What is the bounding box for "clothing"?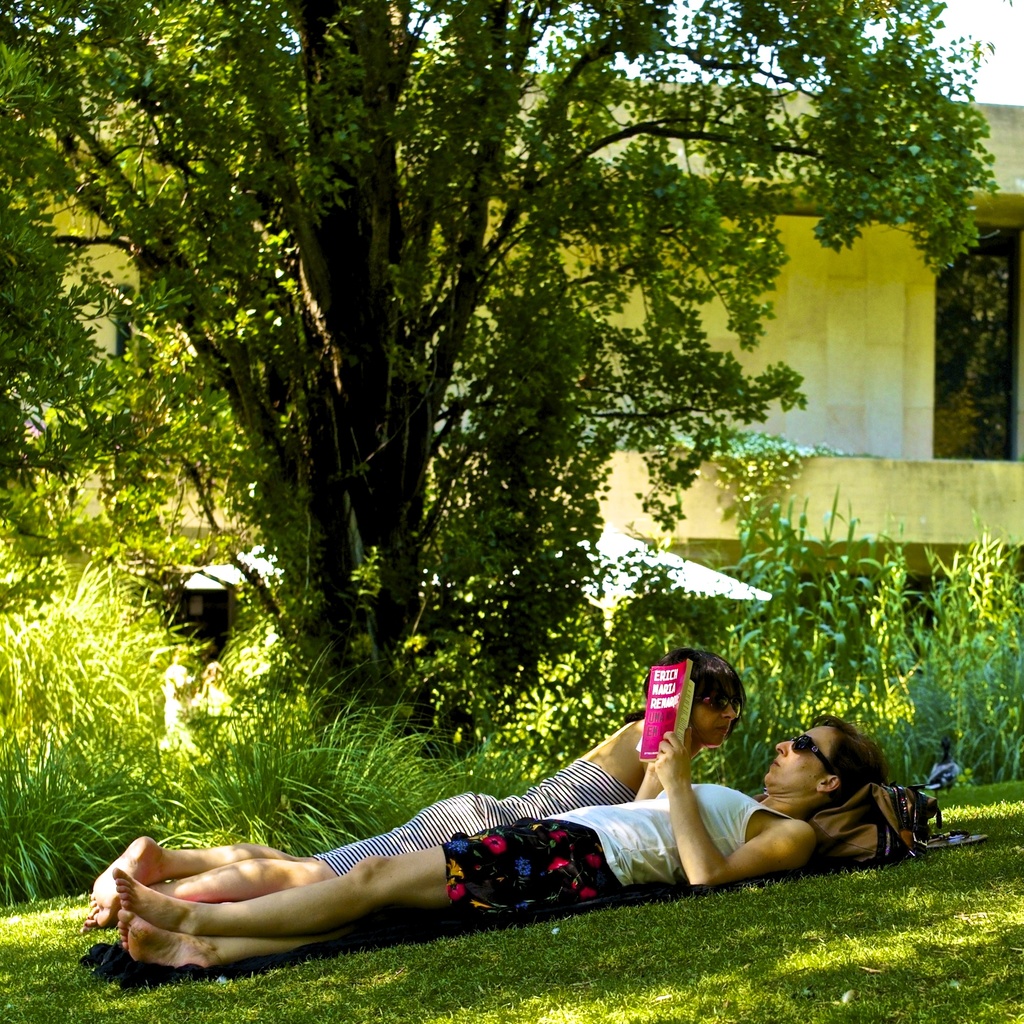
[440, 772, 822, 931].
